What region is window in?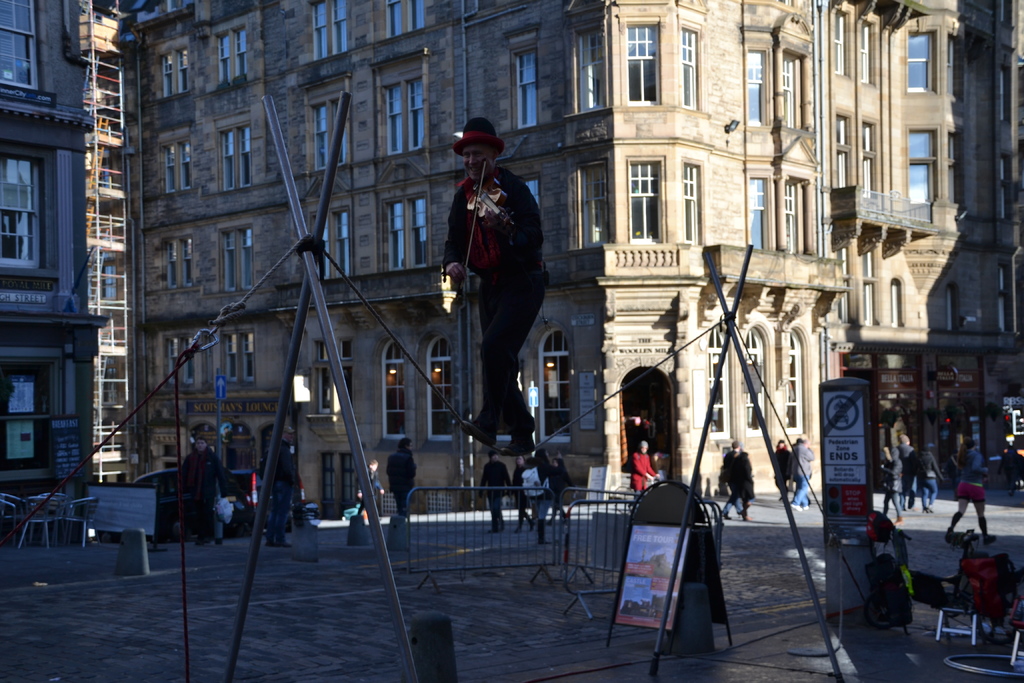
385, 0, 422, 35.
